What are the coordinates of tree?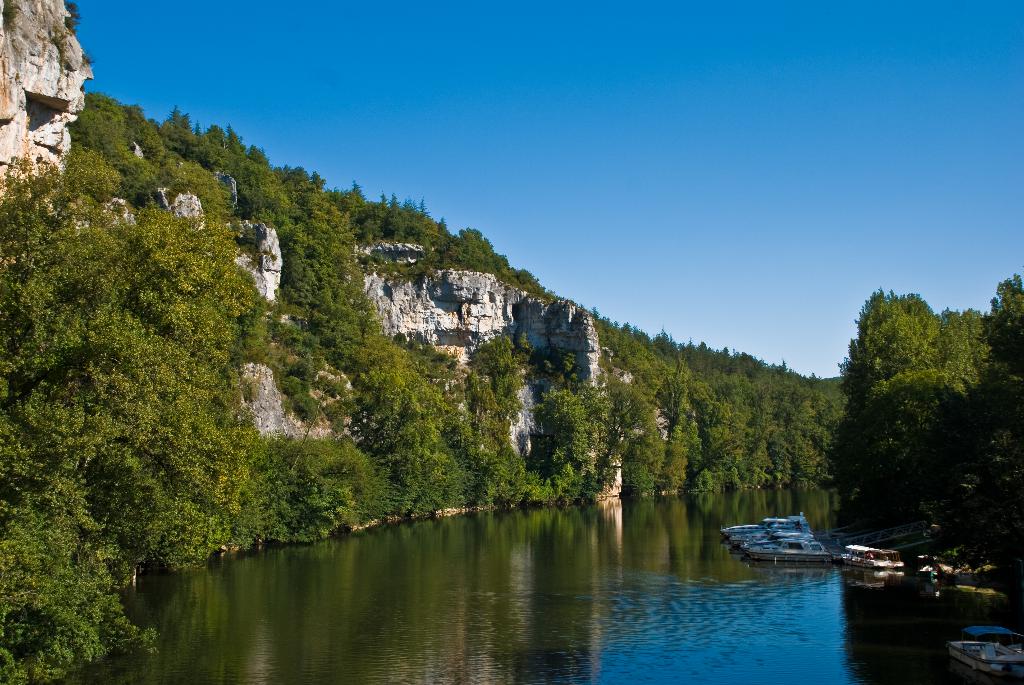
pyautogui.locateOnScreen(576, 374, 663, 485).
